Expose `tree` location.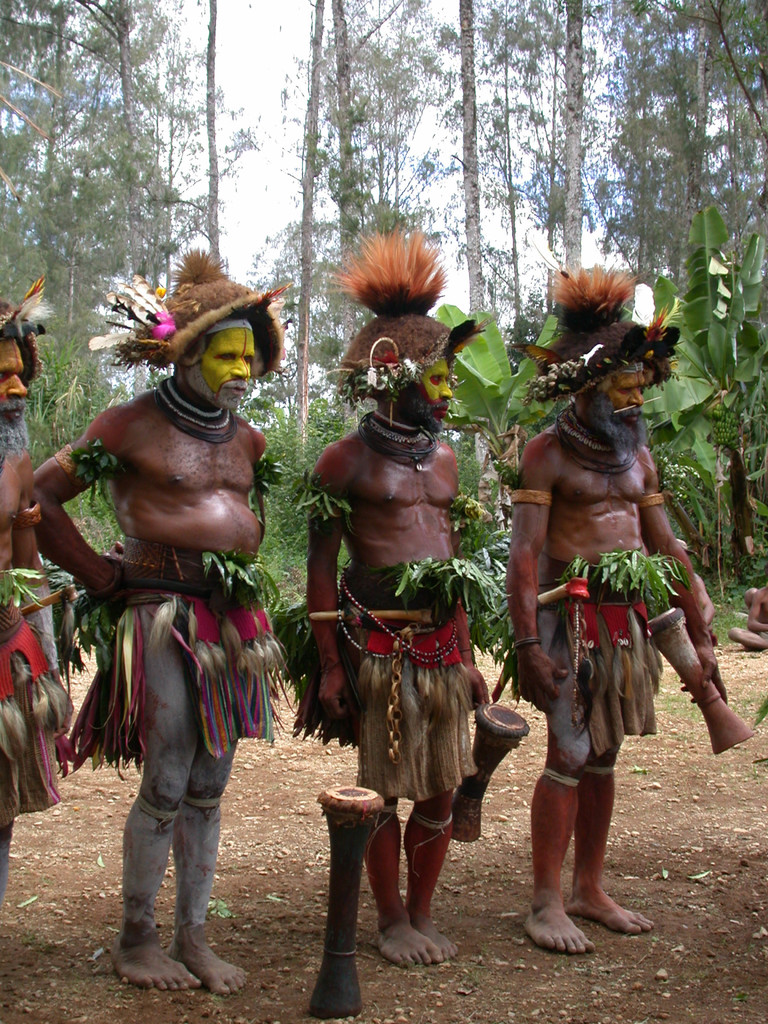
Exposed at locate(570, 0, 678, 332).
